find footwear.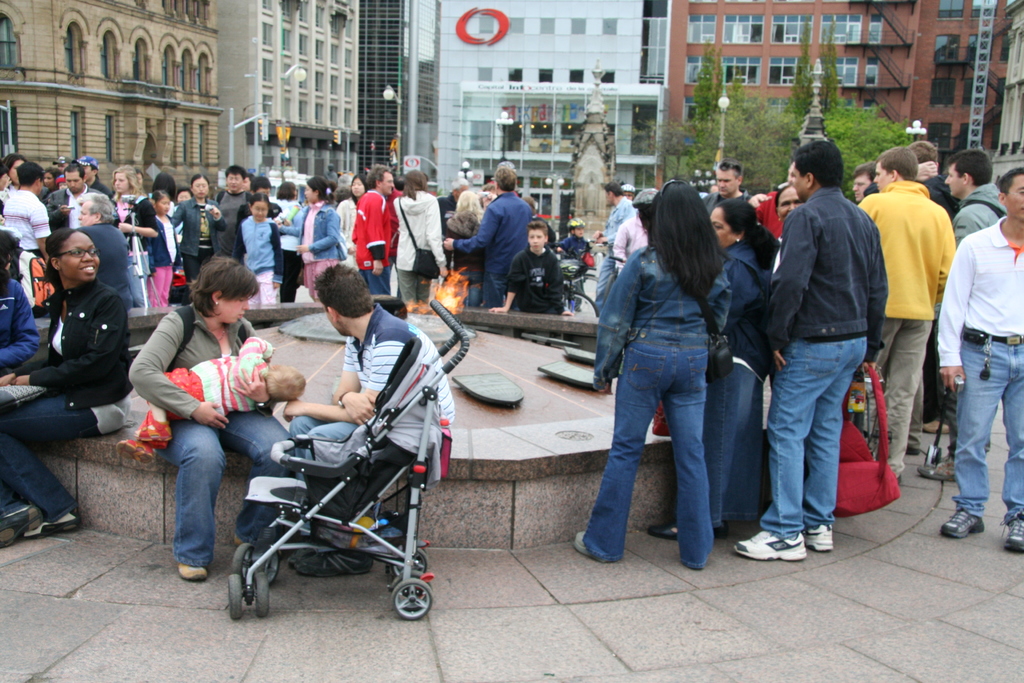
936/506/987/539.
